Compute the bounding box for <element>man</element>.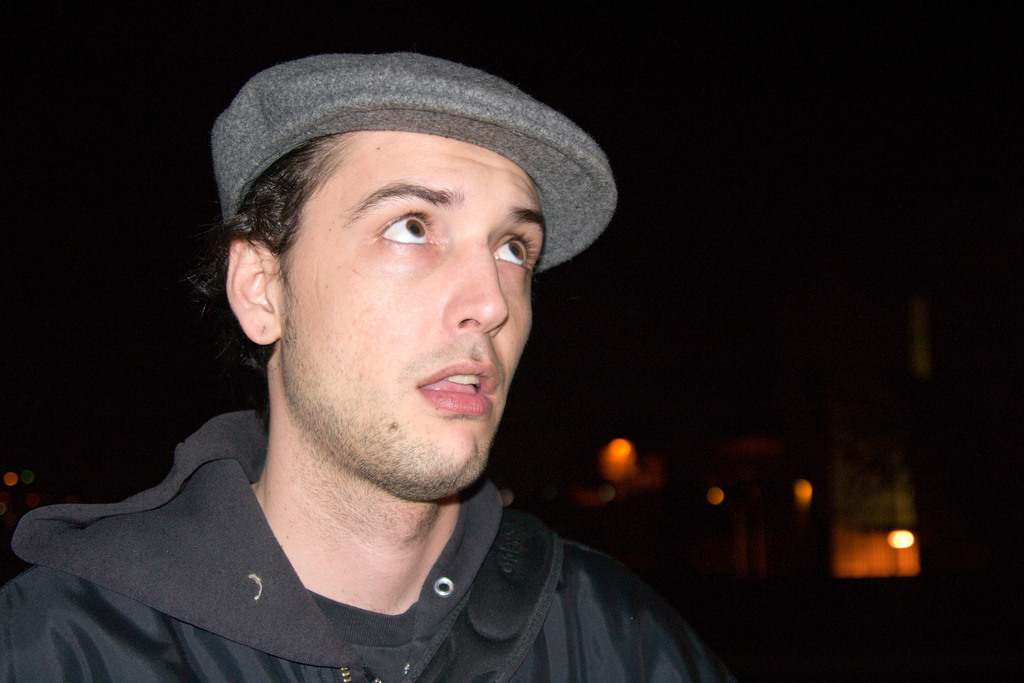
36/38/749/677.
